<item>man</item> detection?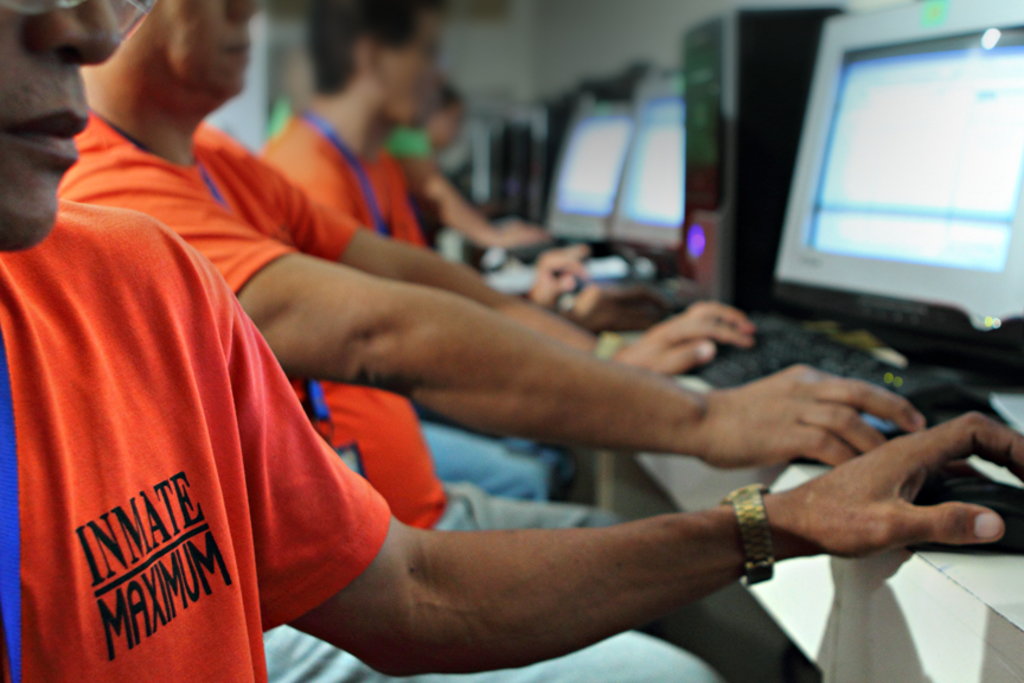
257 0 673 529
